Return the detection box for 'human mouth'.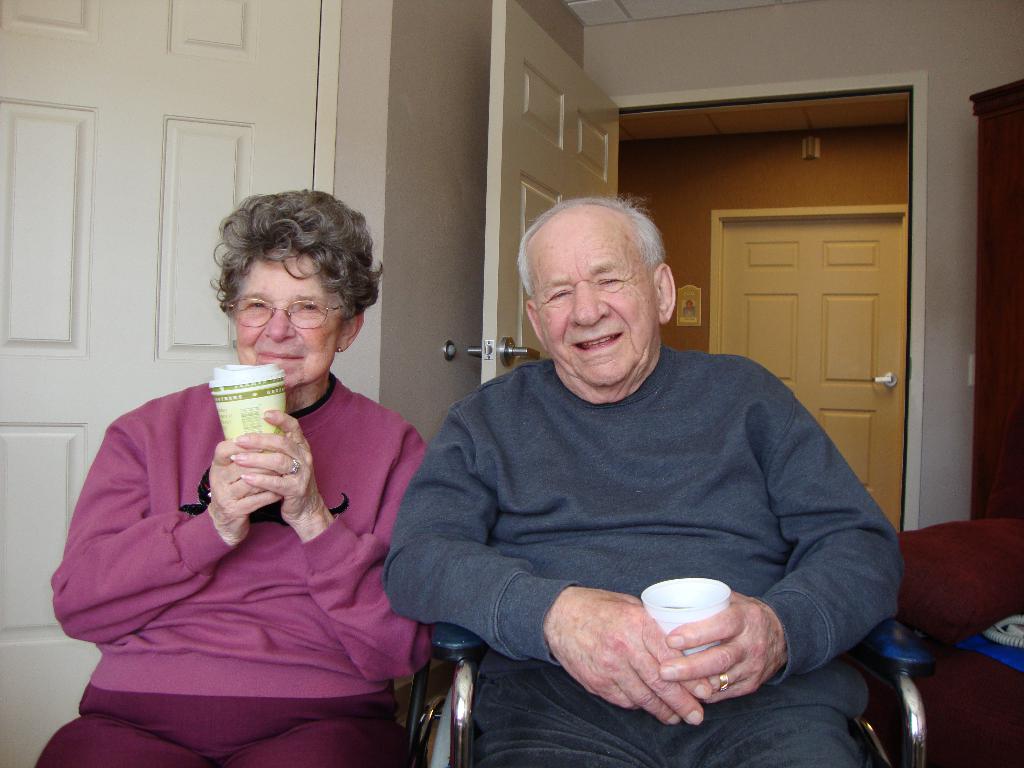
l=255, t=340, r=304, b=367.
